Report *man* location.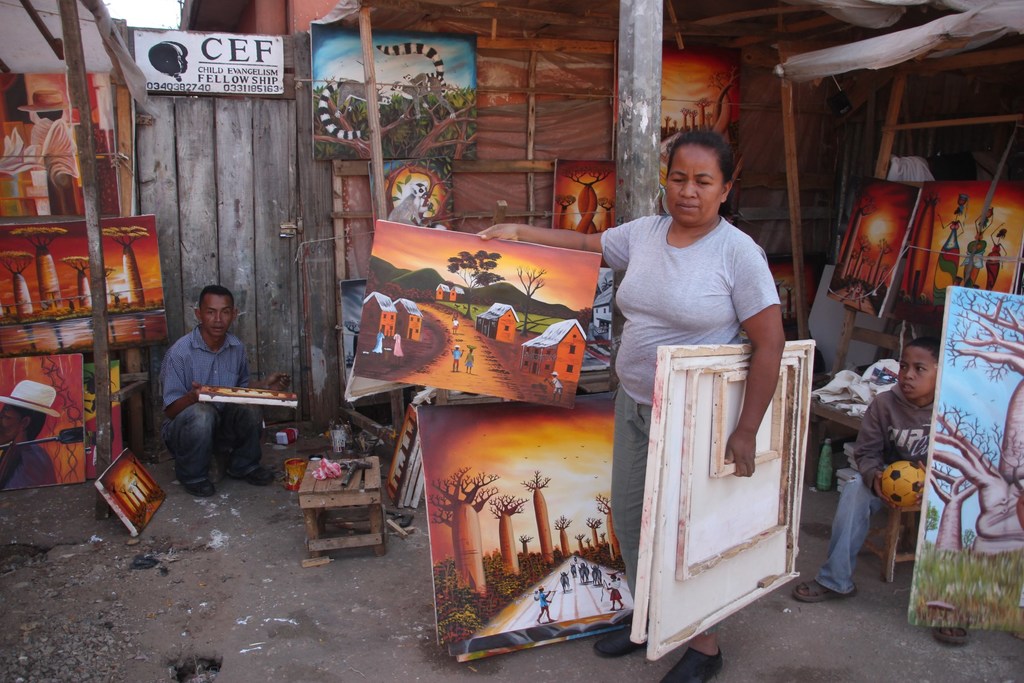
Report: 451, 347, 463, 374.
